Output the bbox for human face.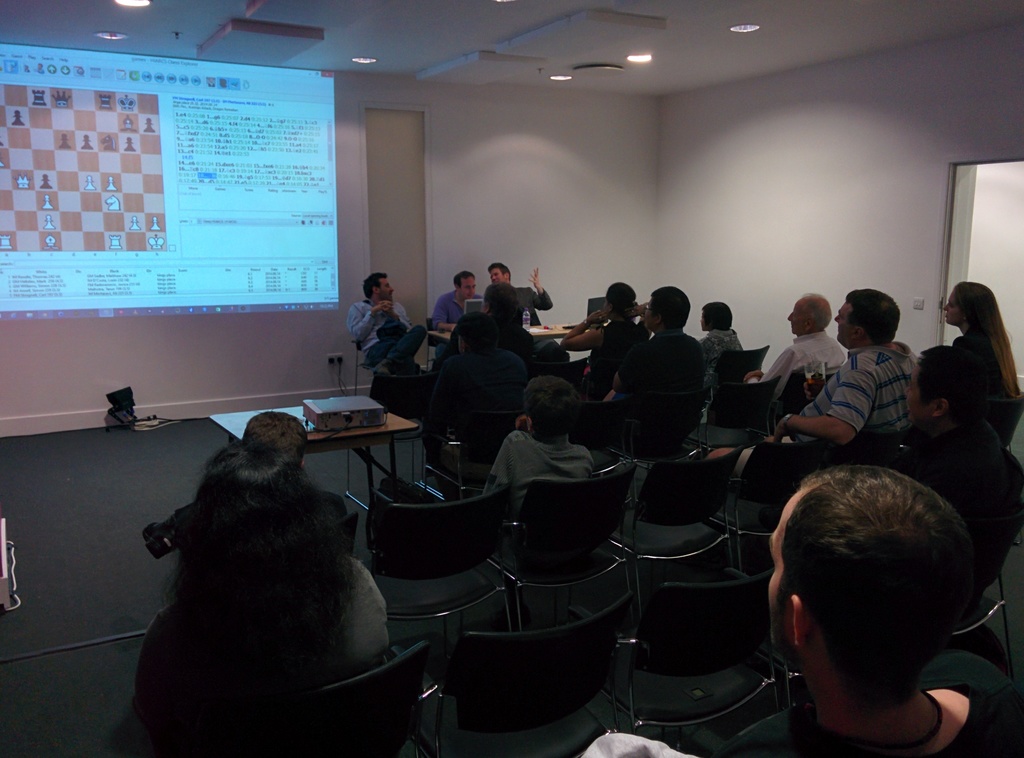
(left=492, top=268, right=506, bottom=286).
